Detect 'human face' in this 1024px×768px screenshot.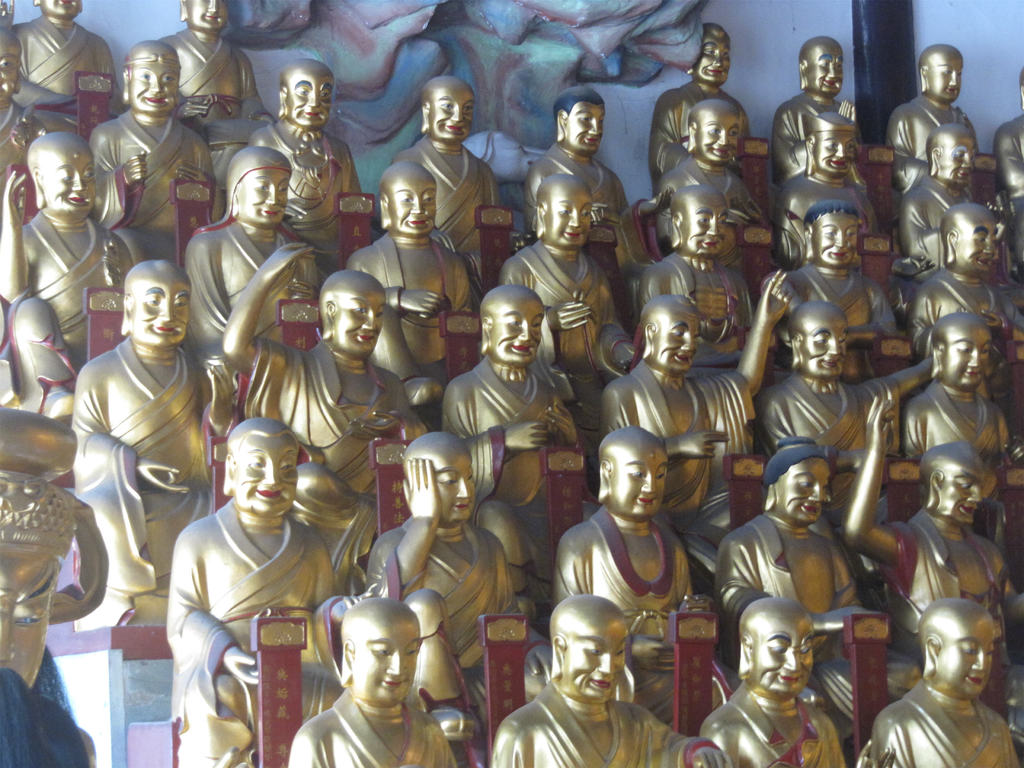
Detection: Rect(654, 312, 706, 371).
